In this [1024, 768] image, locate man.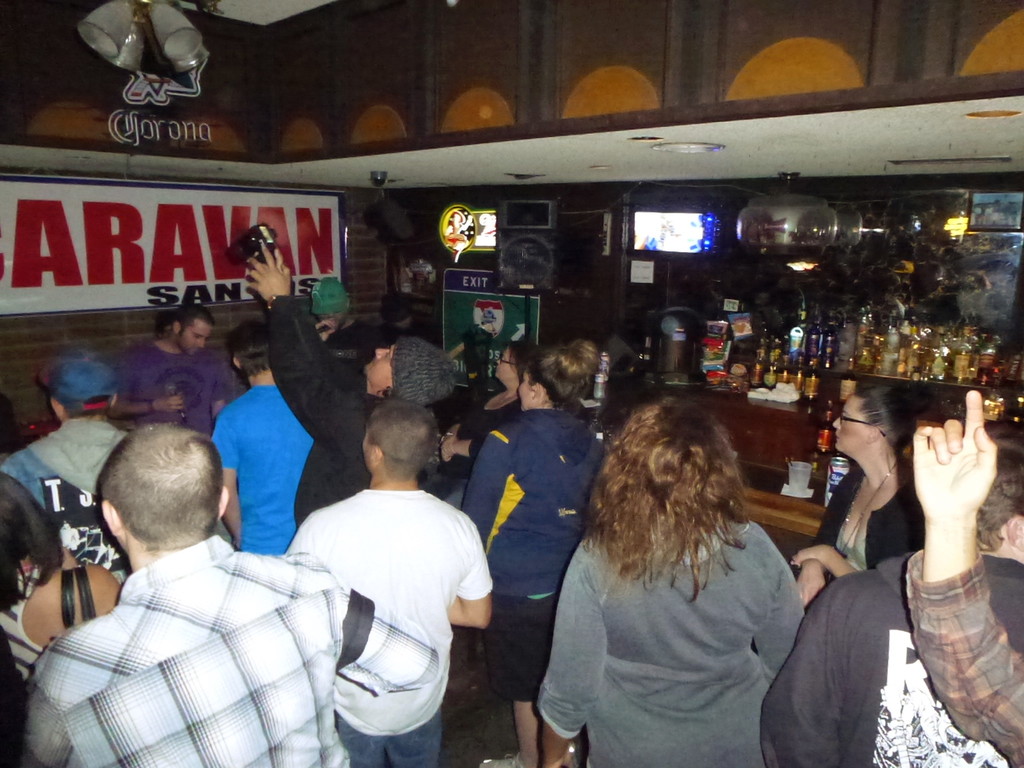
Bounding box: [241, 240, 454, 524].
